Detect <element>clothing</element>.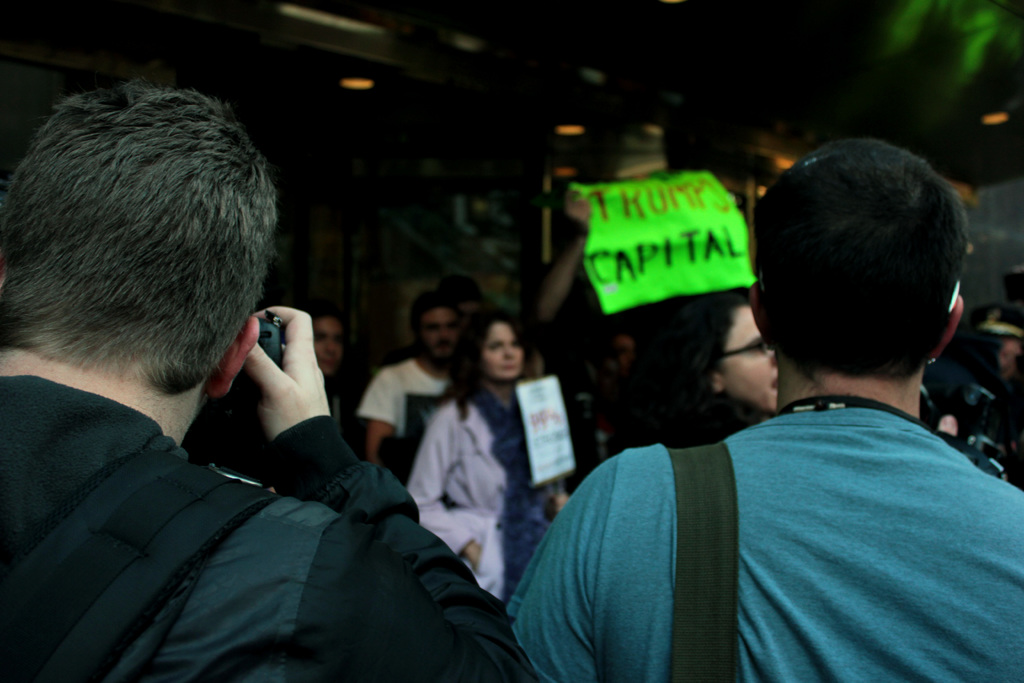
Detected at left=0, top=378, right=531, bottom=682.
